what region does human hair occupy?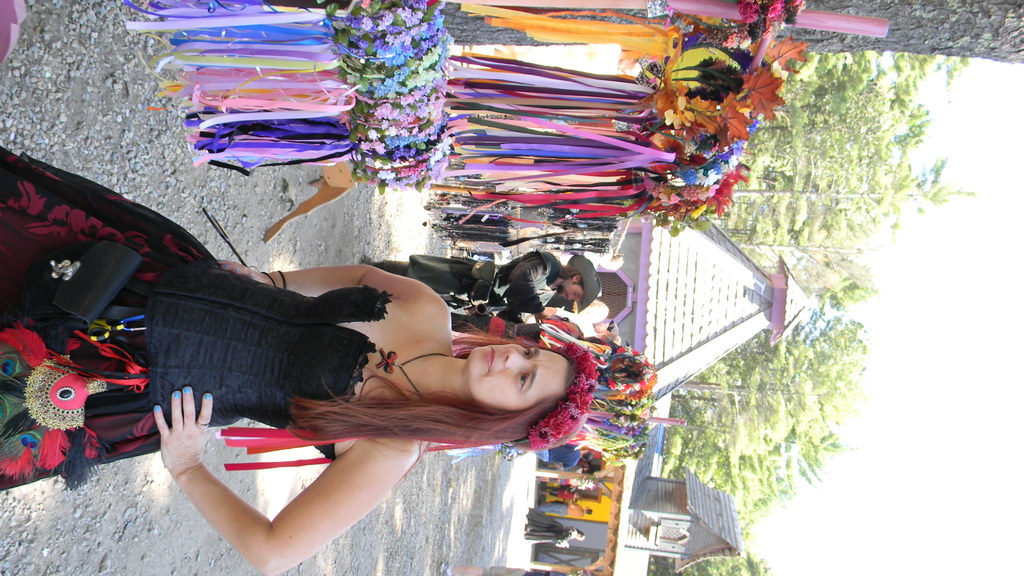
Rect(560, 265, 590, 302).
